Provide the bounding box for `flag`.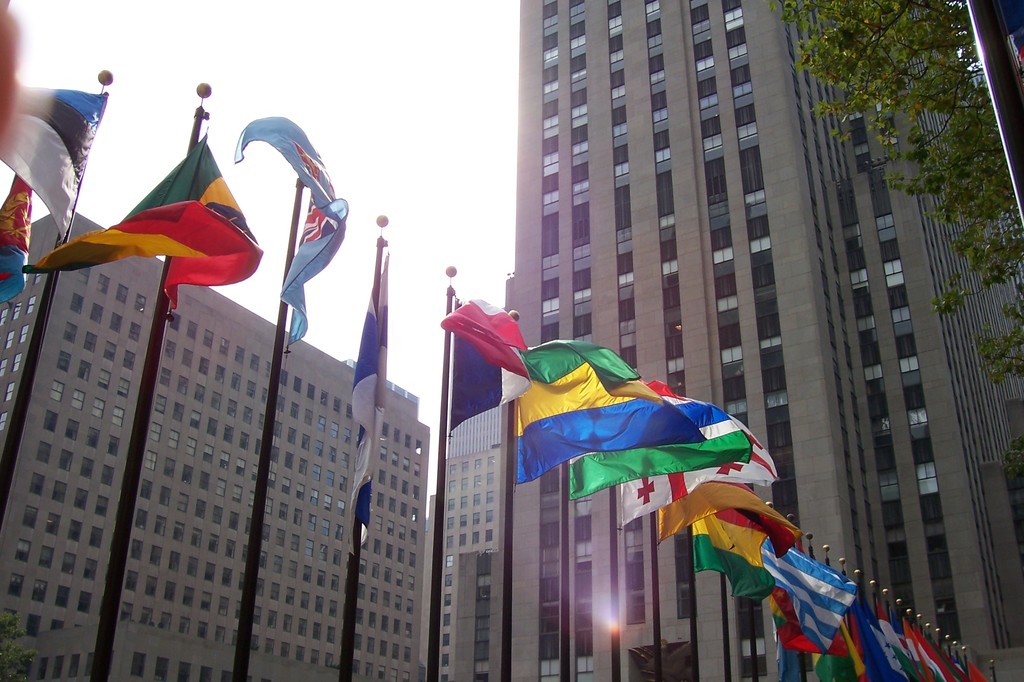
x1=234, y1=113, x2=353, y2=351.
